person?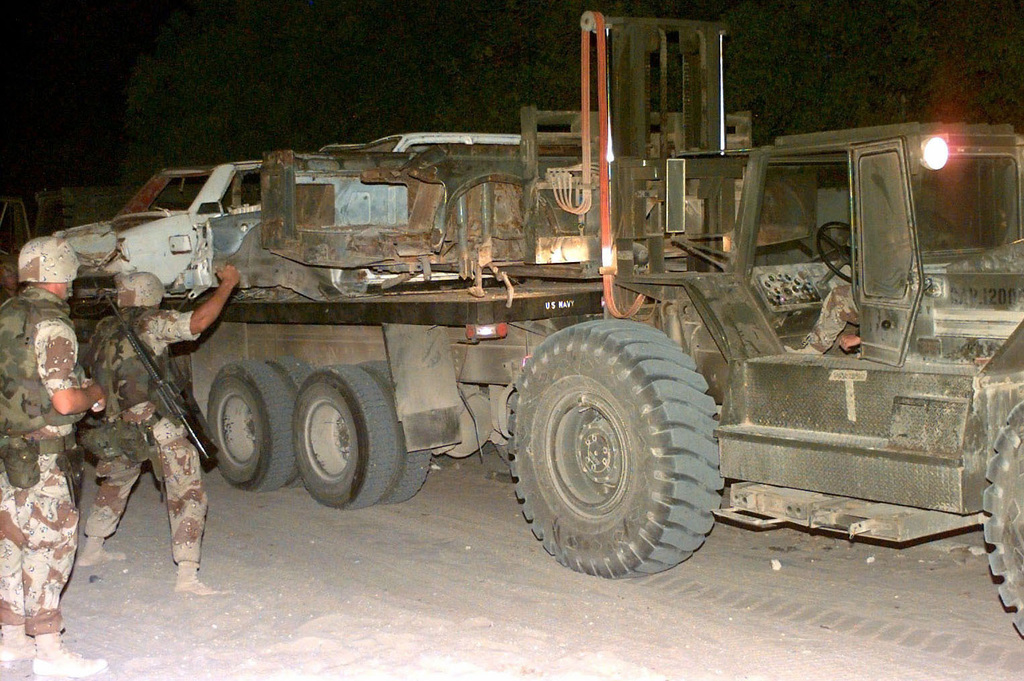
box=[75, 266, 242, 592]
